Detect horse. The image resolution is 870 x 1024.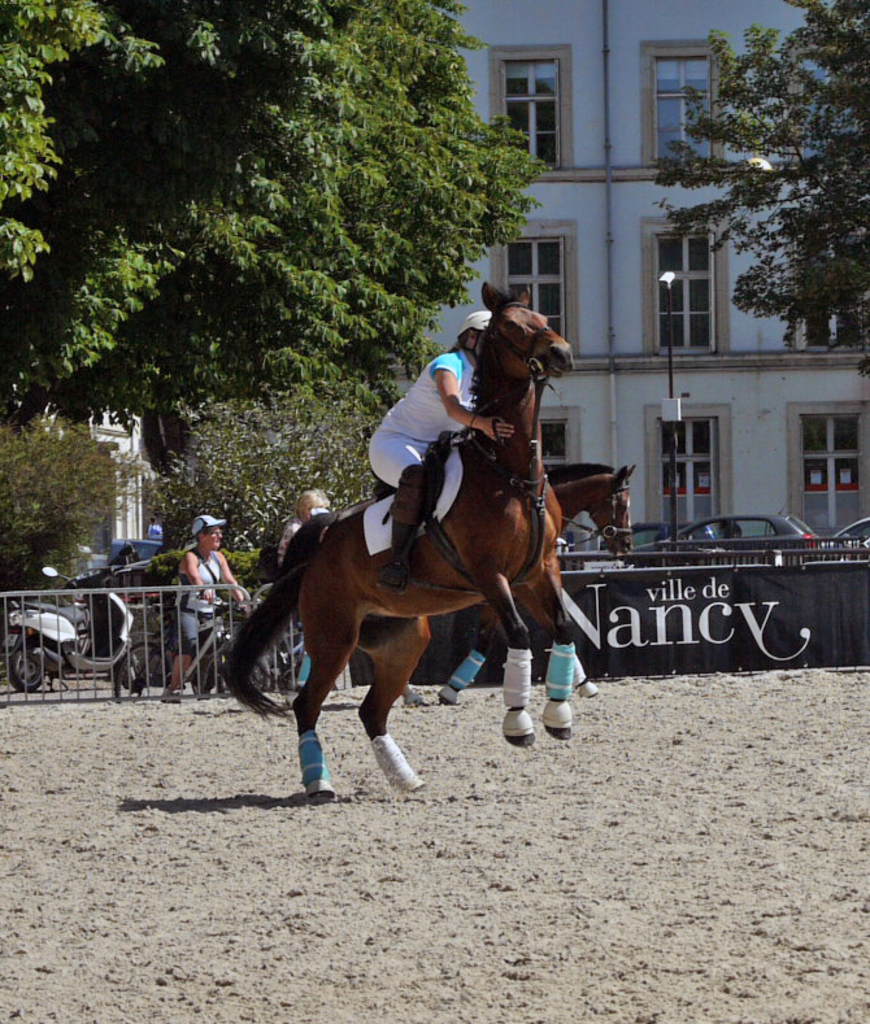
left=230, top=280, right=571, bottom=805.
